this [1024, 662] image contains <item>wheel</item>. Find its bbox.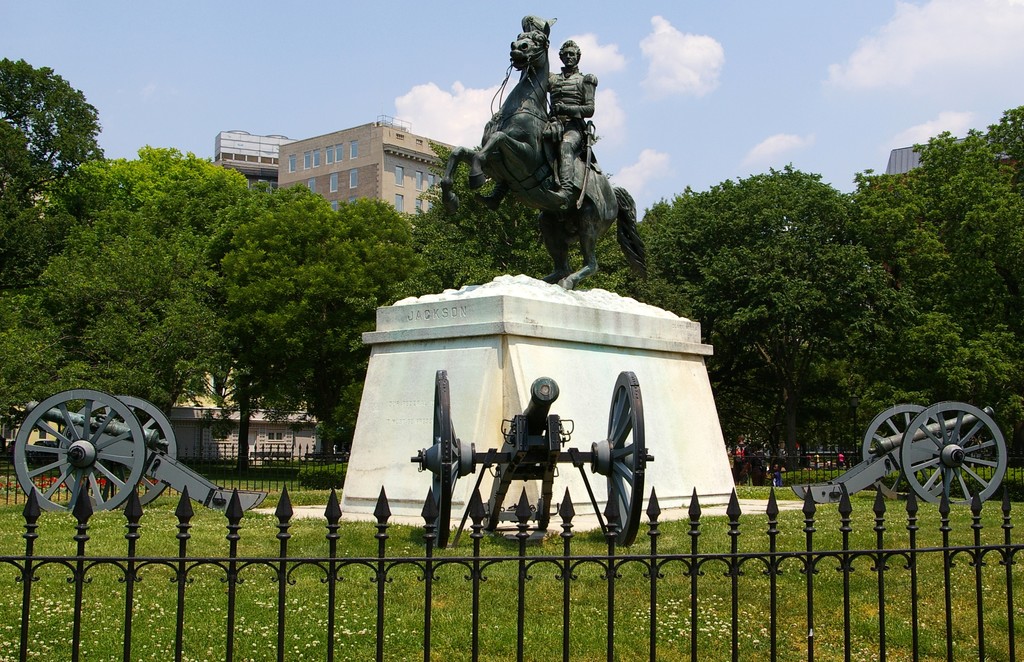
left=60, top=399, right=174, bottom=518.
